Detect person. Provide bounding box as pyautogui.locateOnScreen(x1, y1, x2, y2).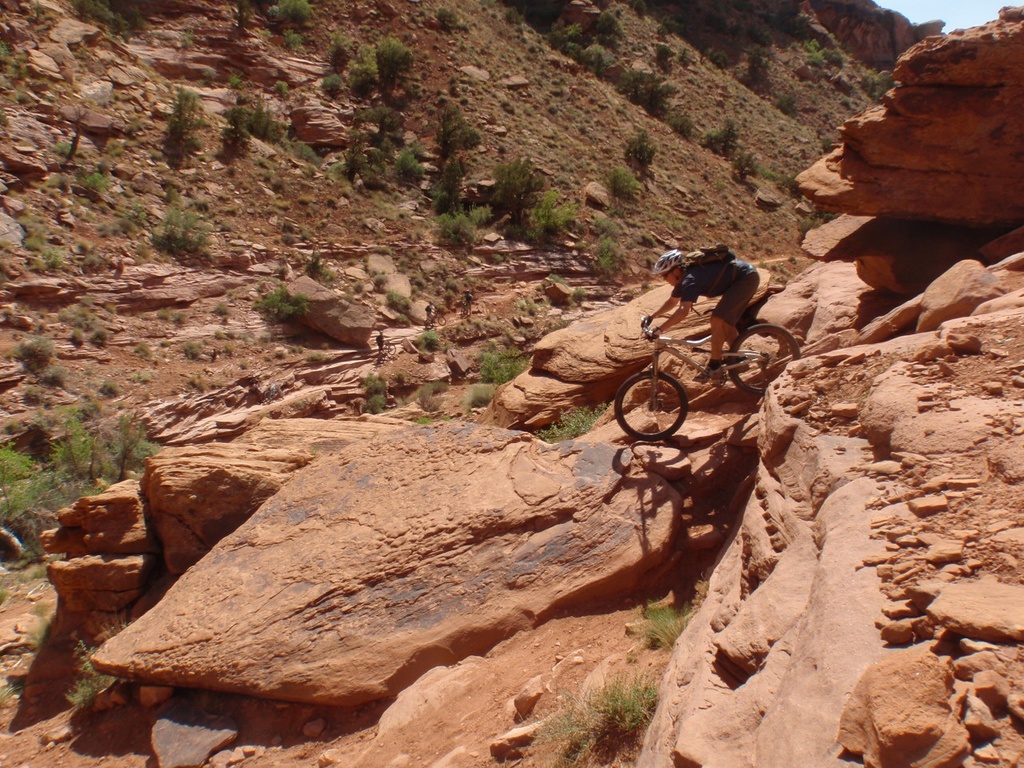
pyautogui.locateOnScreen(637, 243, 762, 382).
